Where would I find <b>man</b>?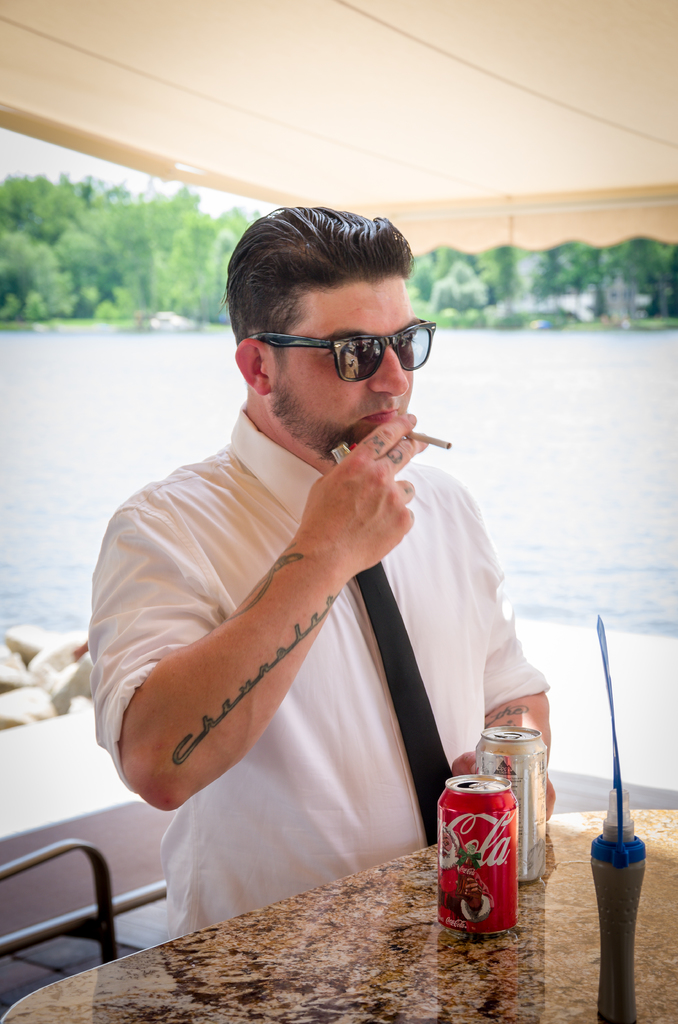
At detection(80, 173, 551, 940).
